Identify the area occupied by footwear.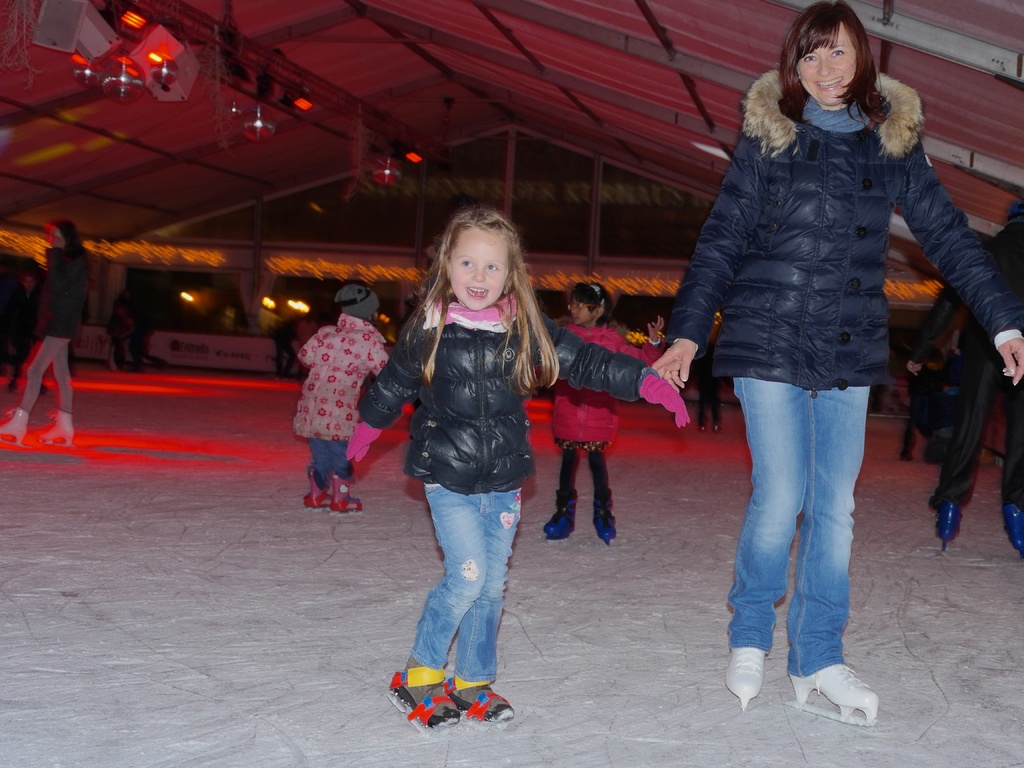
Area: locate(327, 476, 362, 516).
